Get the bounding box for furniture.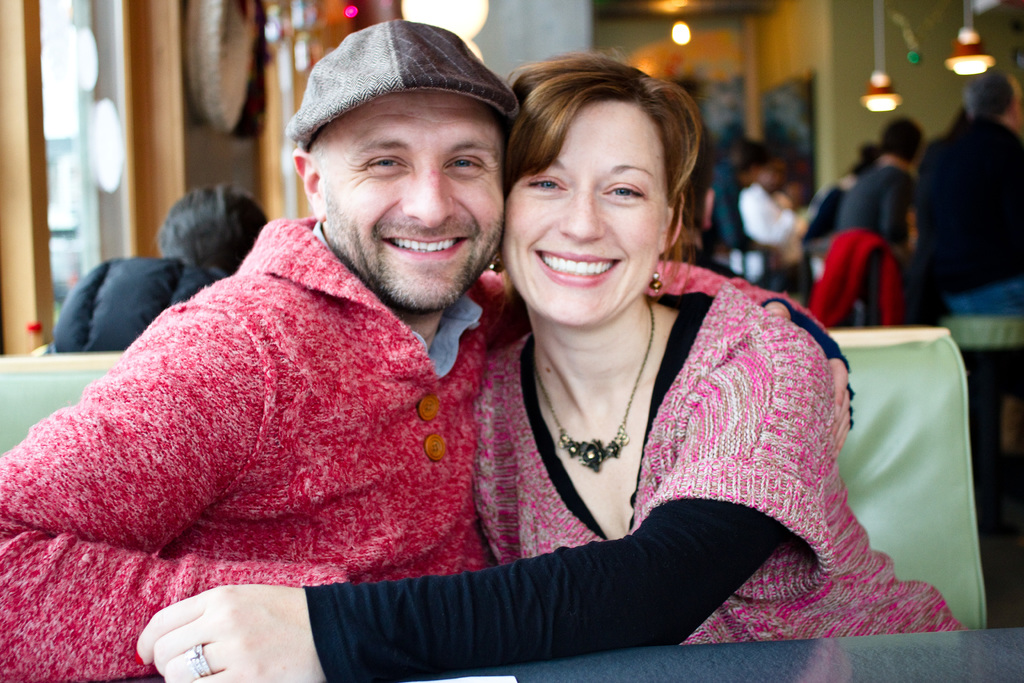
bbox(0, 325, 984, 629).
